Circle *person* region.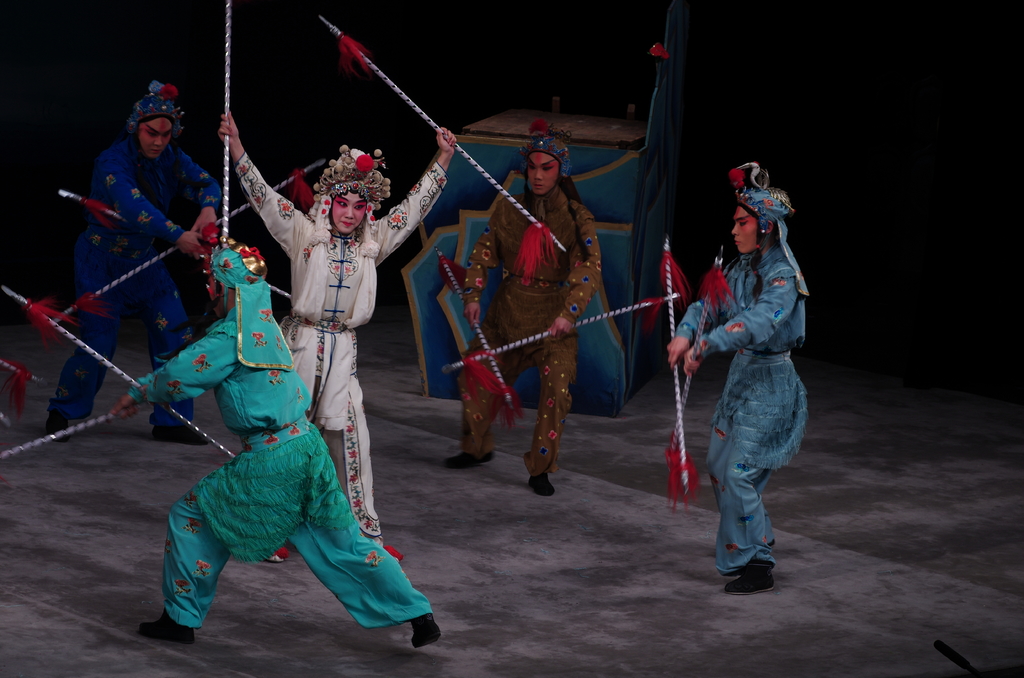
Region: (33, 80, 221, 446).
